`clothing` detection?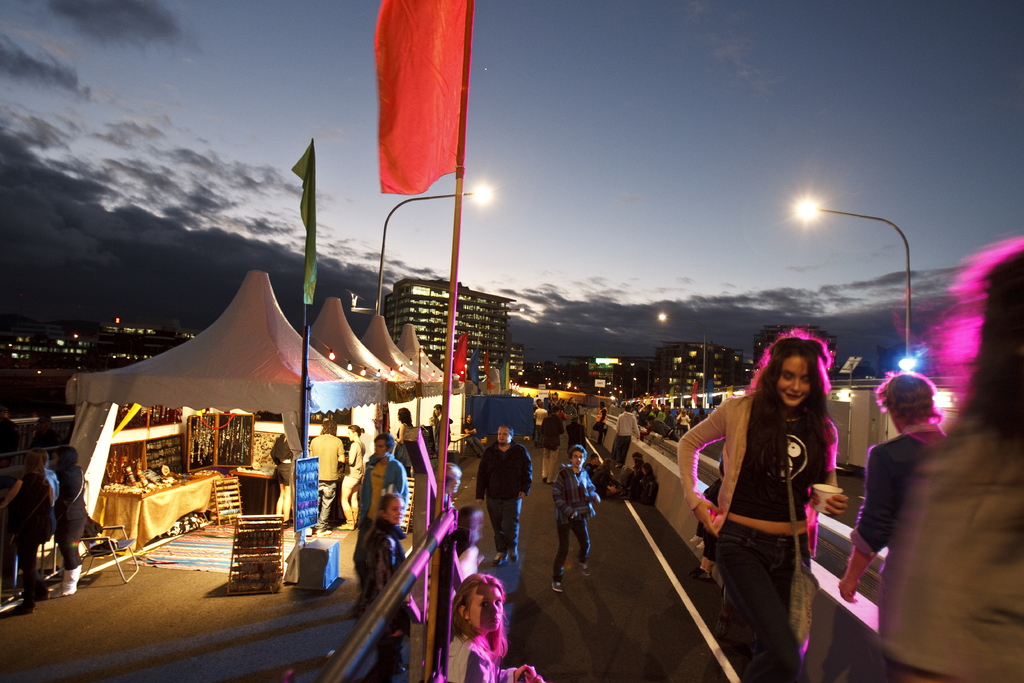
box(620, 466, 643, 488)
